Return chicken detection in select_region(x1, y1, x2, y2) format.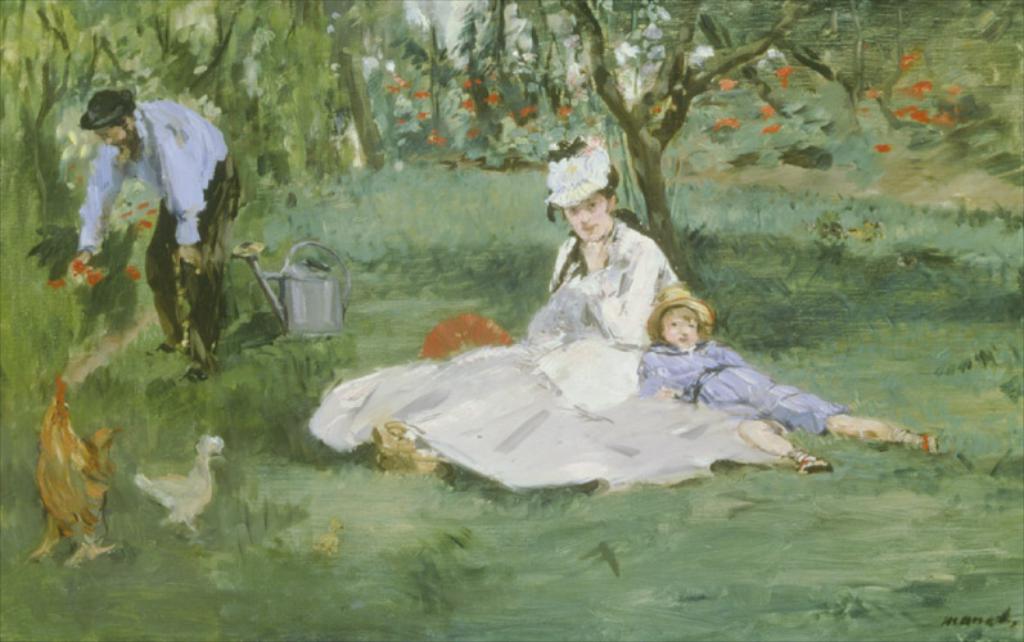
select_region(122, 421, 239, 547).
